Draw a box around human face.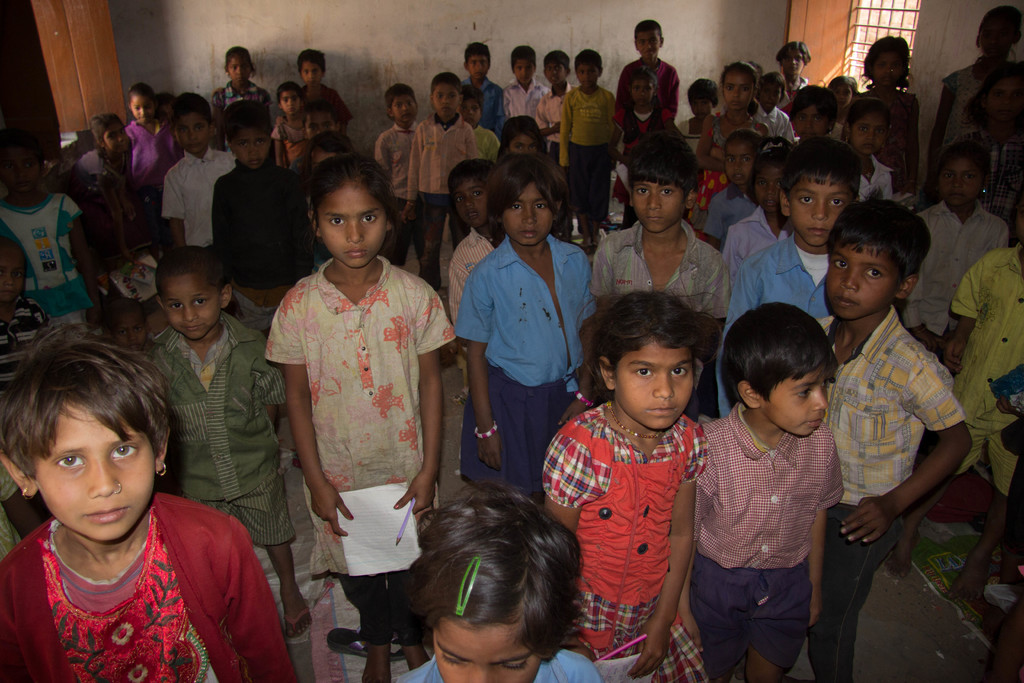
l=277, t=92, r=303, b=122.
